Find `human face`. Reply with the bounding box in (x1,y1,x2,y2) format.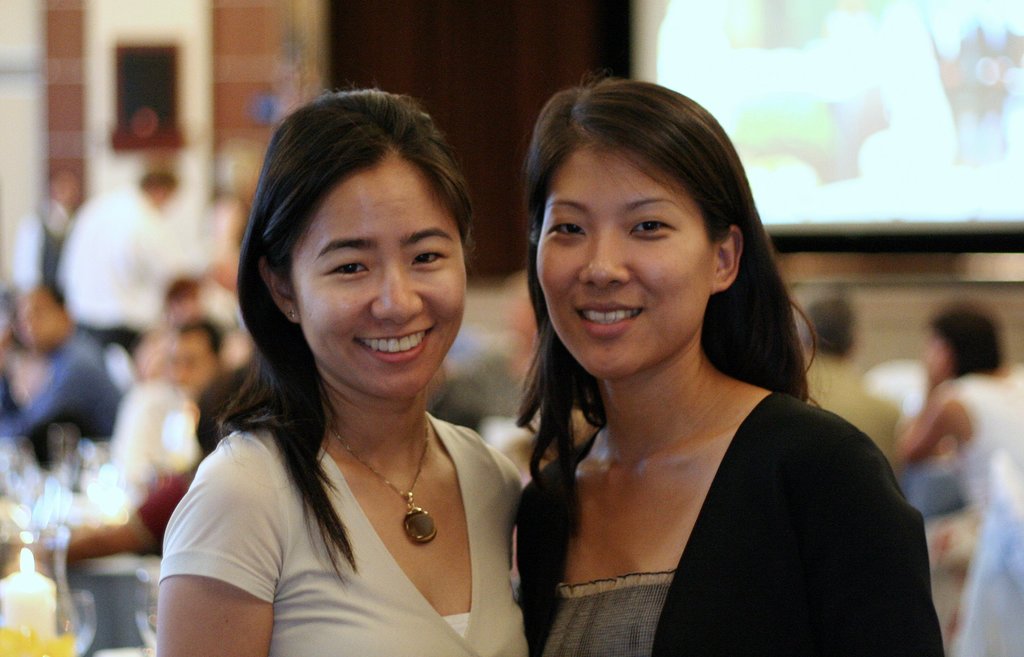
(23,293,66,350).
